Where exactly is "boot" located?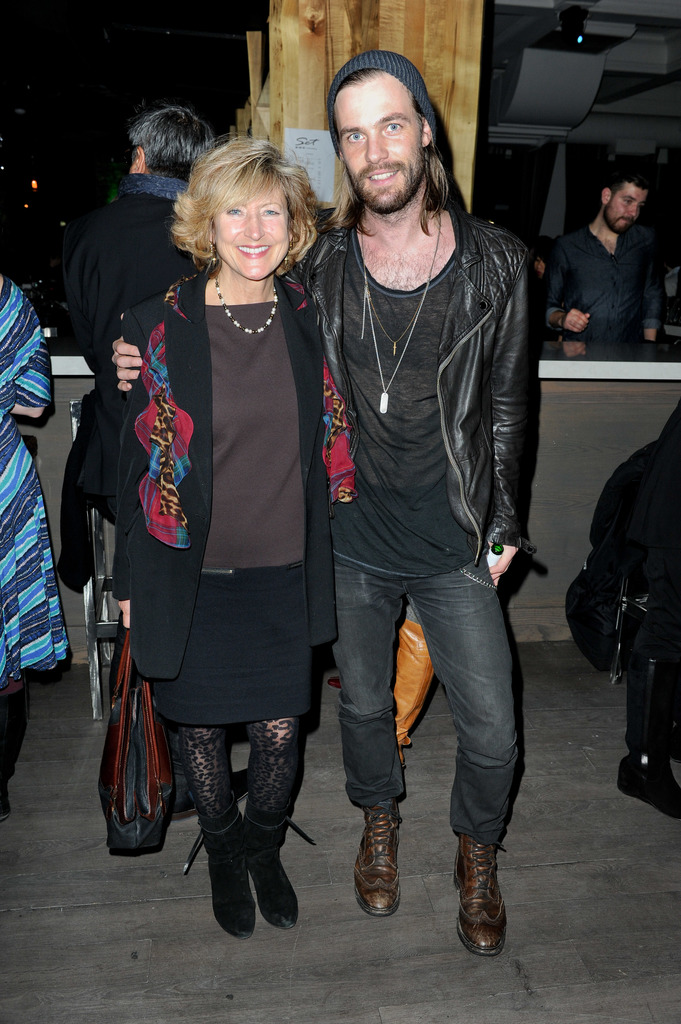
Its bounding box is (352,801,403,915).
